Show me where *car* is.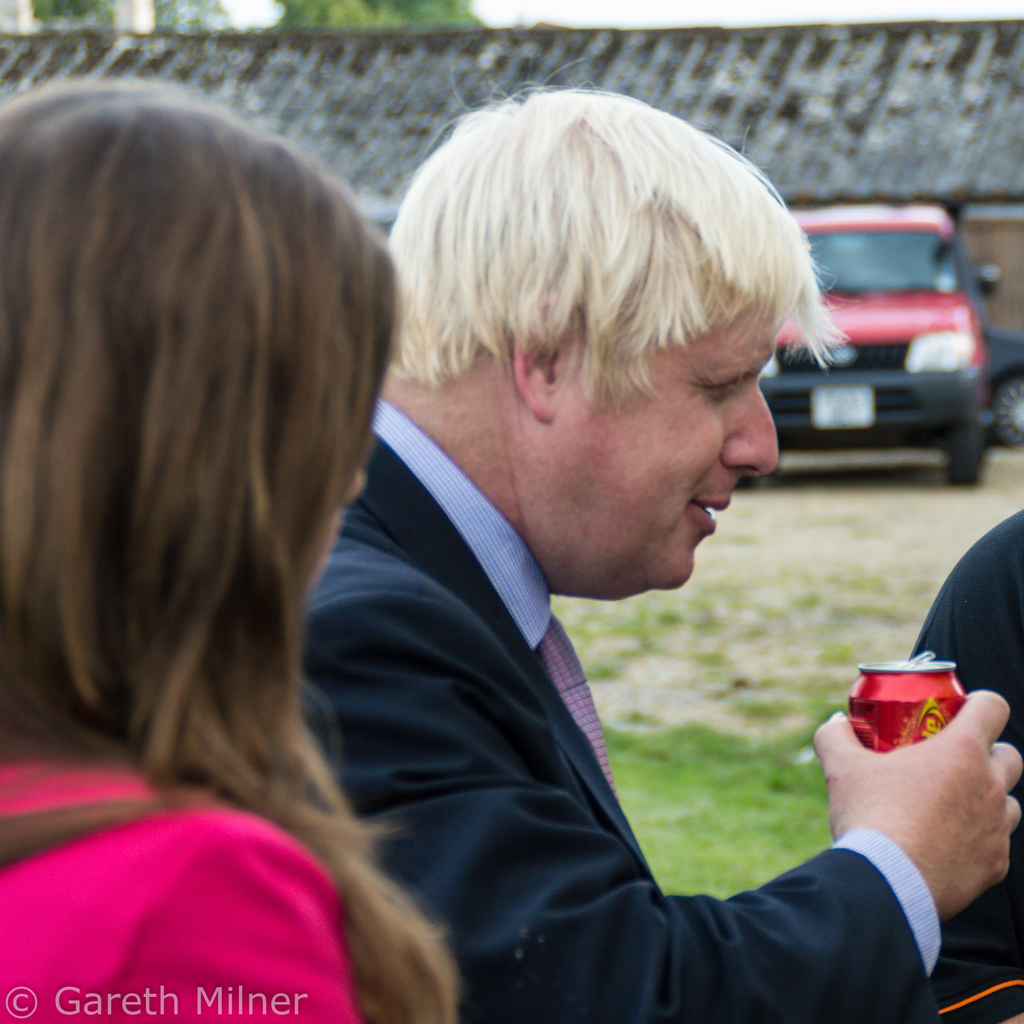
*car* is at 973, 325, 1023, 442.
